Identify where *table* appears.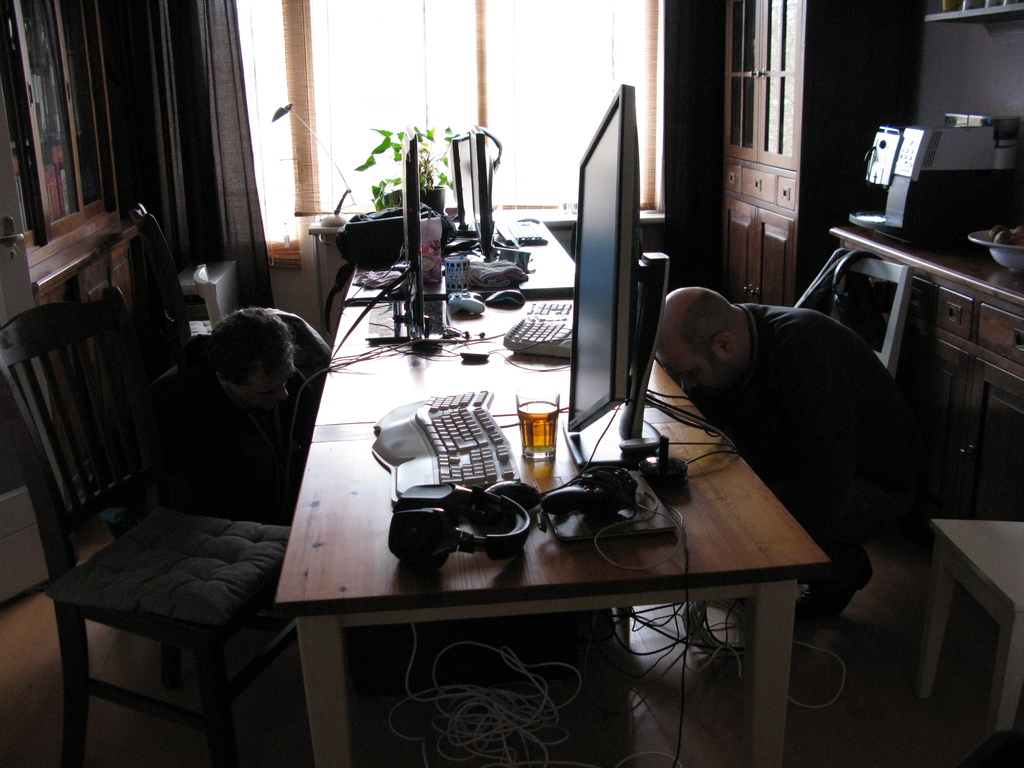
Appears at (left=927, top=520, right=1023, bottom=721).
